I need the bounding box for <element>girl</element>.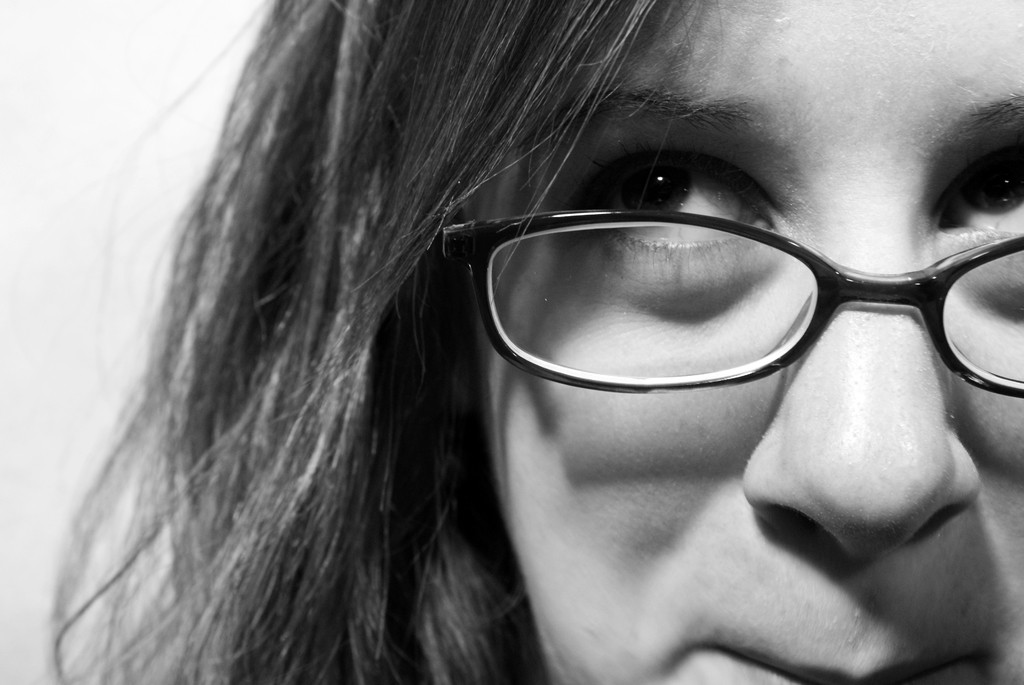
Here it is: box(52, 0, 1023, 684).
